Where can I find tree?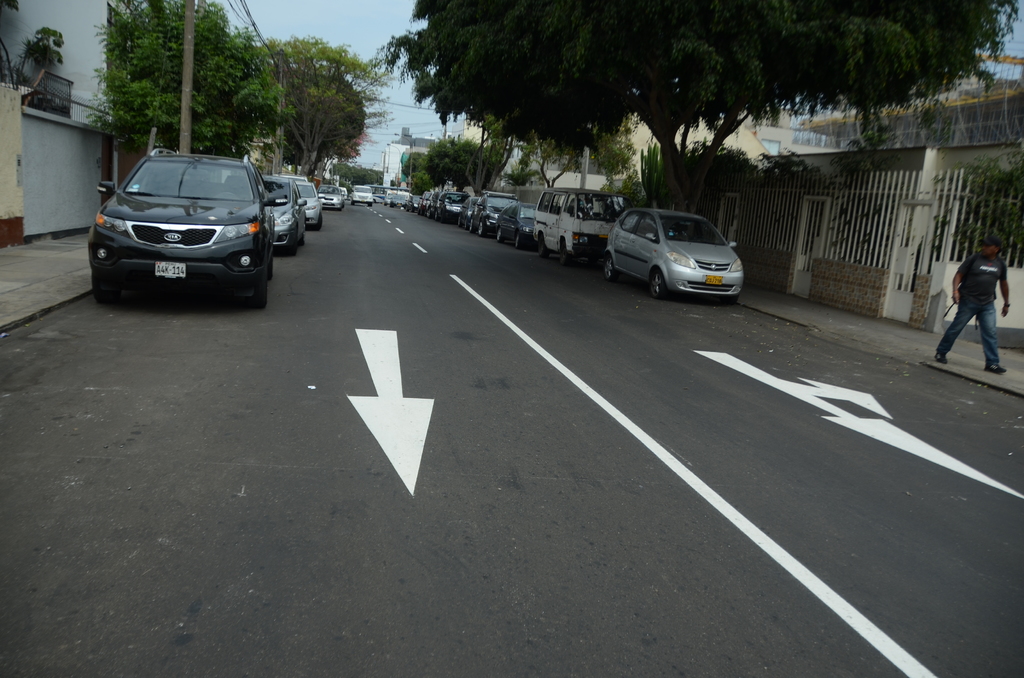
You can find it at [x1=330, y1=160, x2=383, y2=191].
